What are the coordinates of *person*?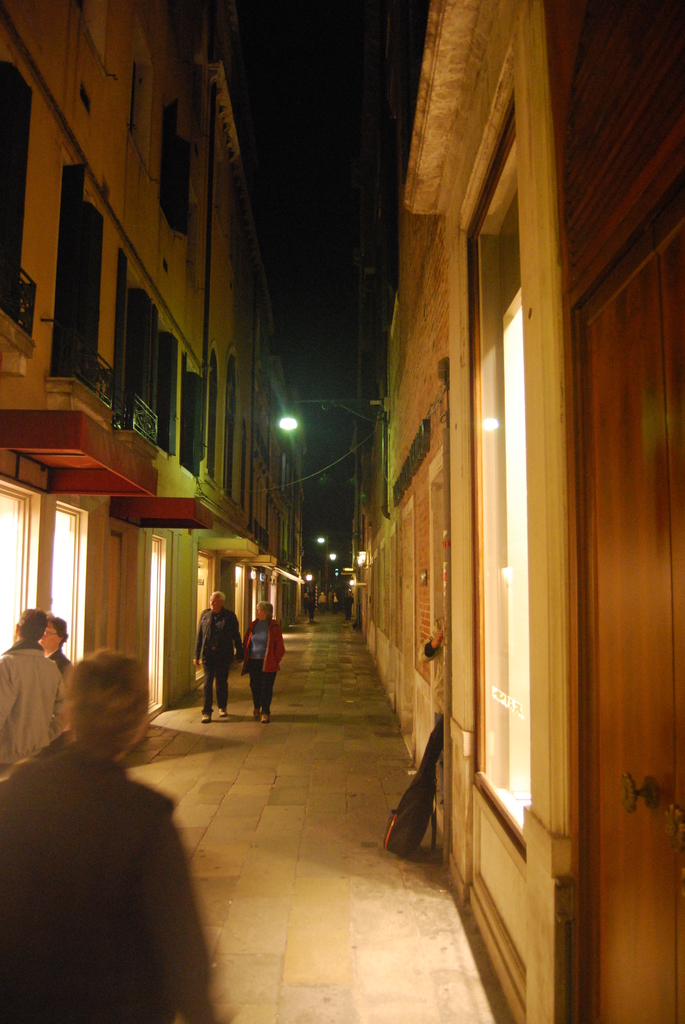
detection(41, 615, 77, 673).
